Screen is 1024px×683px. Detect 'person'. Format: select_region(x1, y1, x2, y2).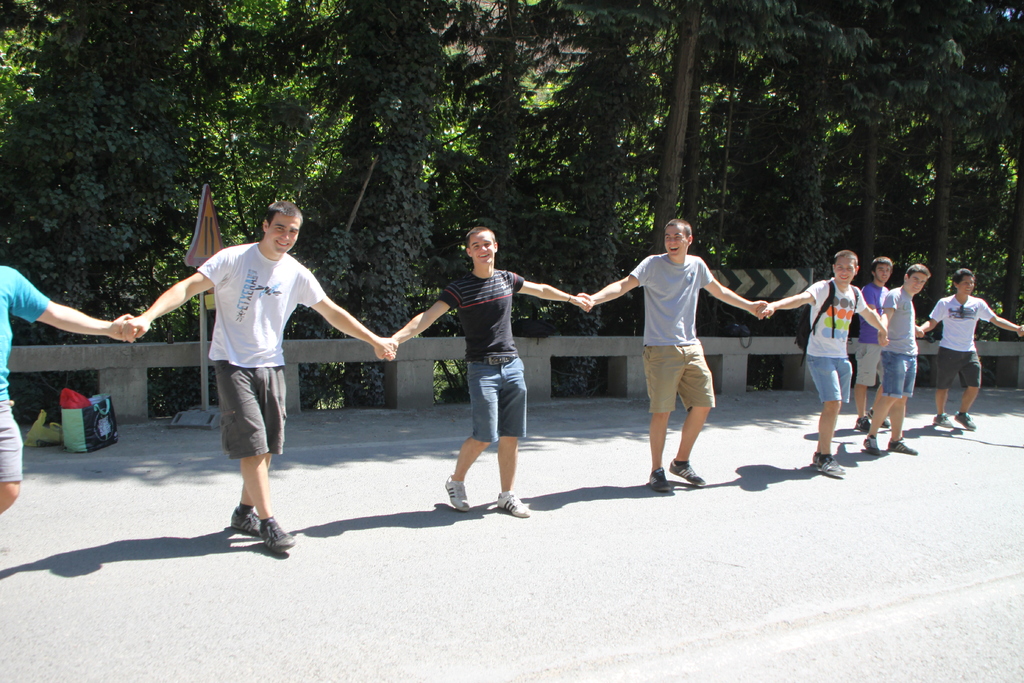
select_region(911, 269, 1023, 428).
